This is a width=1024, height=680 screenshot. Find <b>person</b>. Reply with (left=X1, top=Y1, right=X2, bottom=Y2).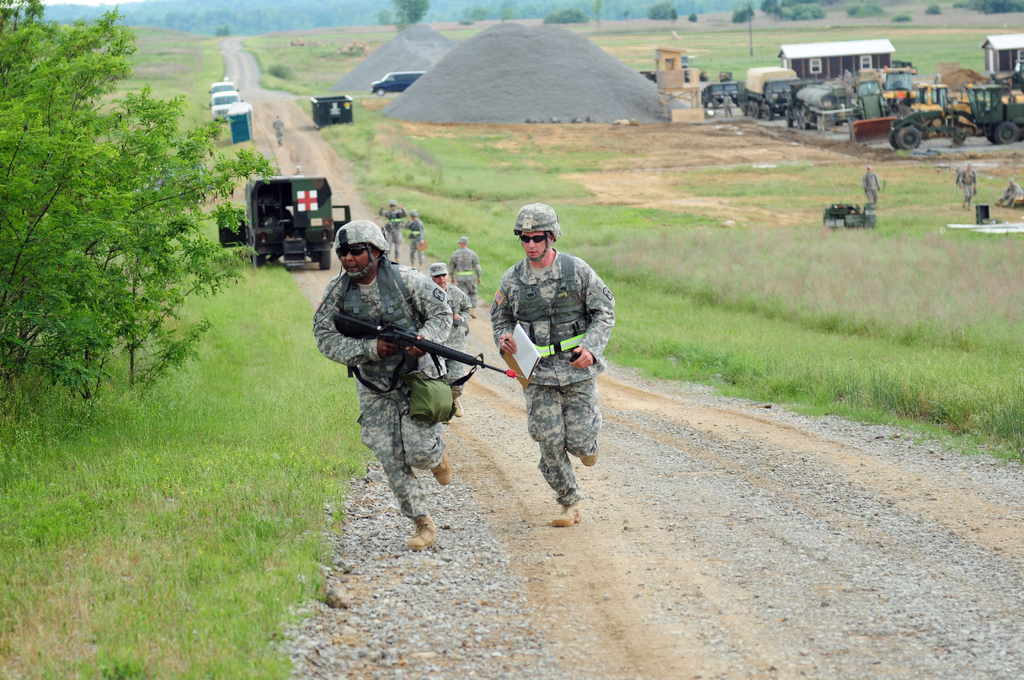
(left=330, top=223, right=472, bottom=551).
